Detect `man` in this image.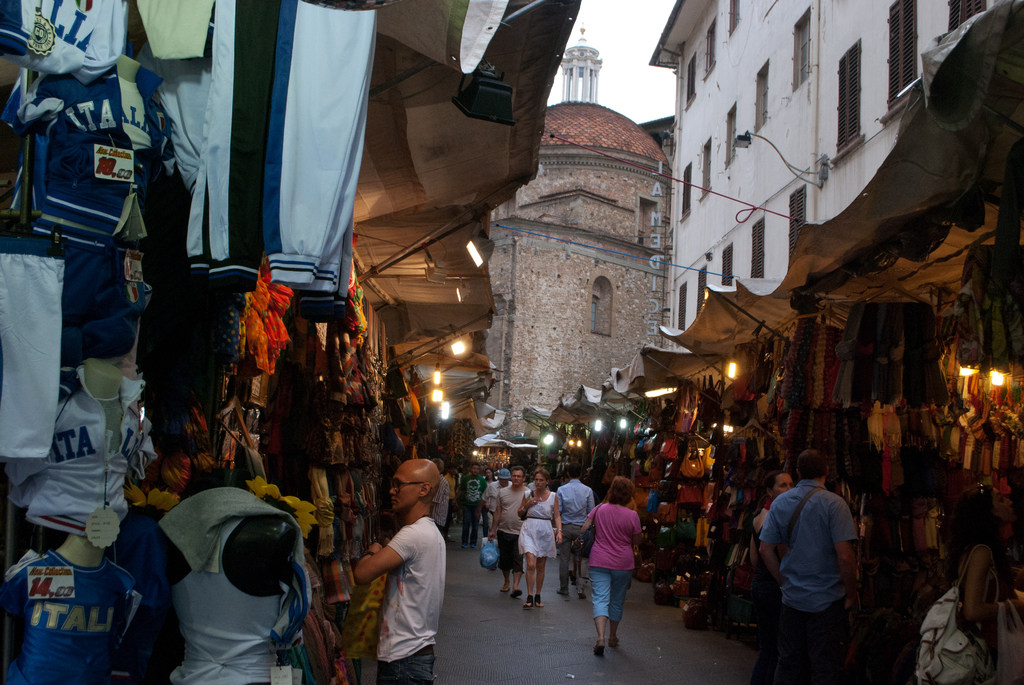
Detection: x1=556 y1=462 x2=591 y2=595.
